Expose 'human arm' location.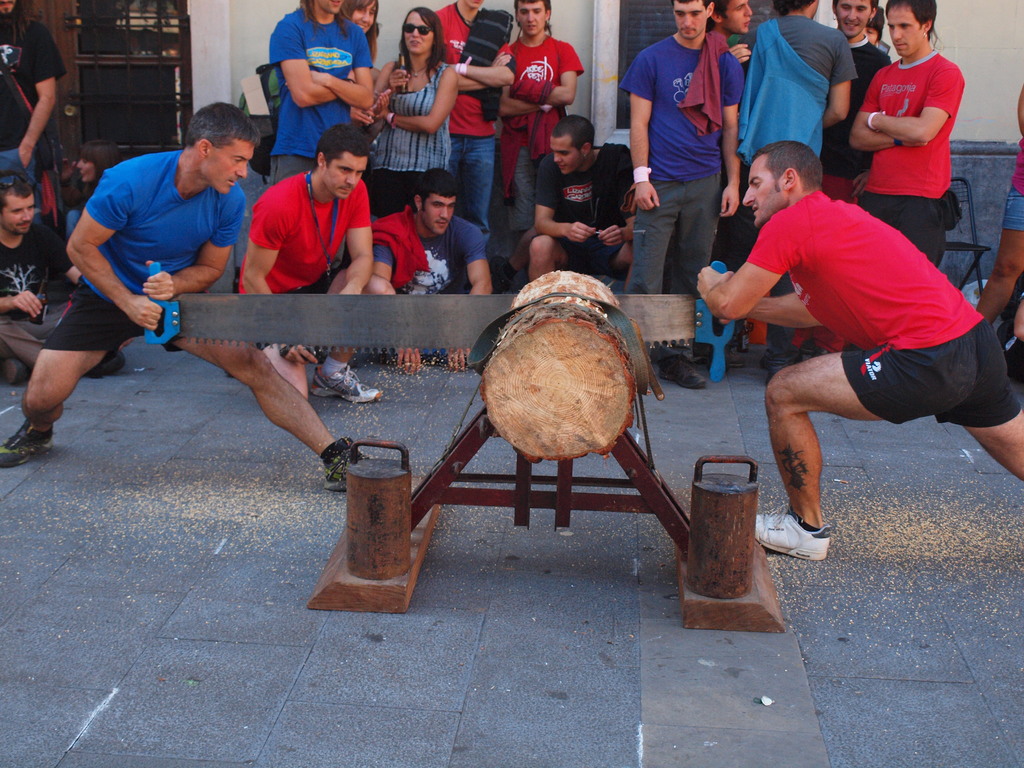
Exposed at detection(499, 49, 554, 117).
